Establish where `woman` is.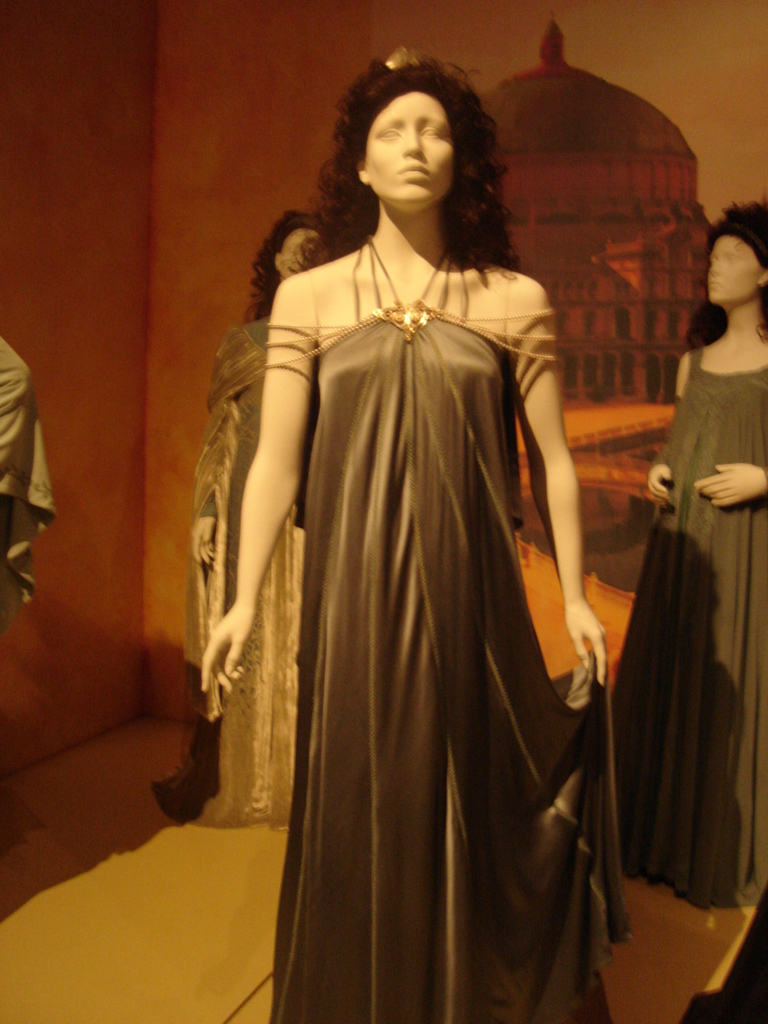
Established at locate(602, 197, 767, 908).
